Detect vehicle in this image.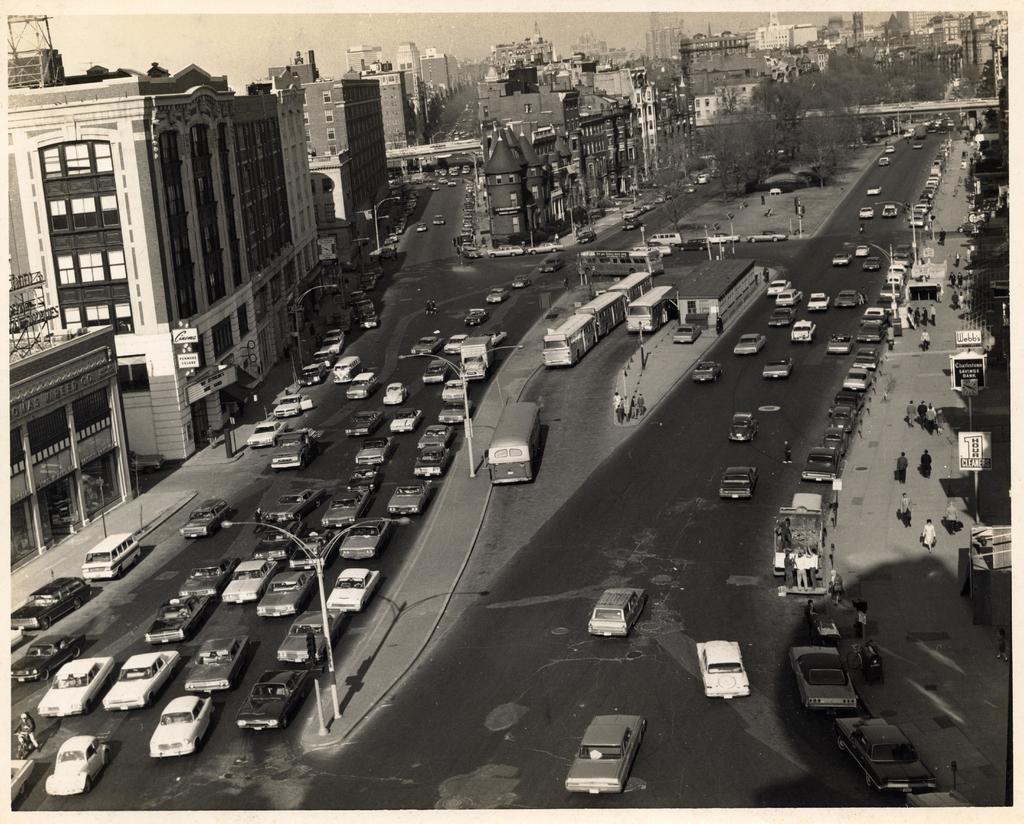
Detection: 874/158/890/168.
